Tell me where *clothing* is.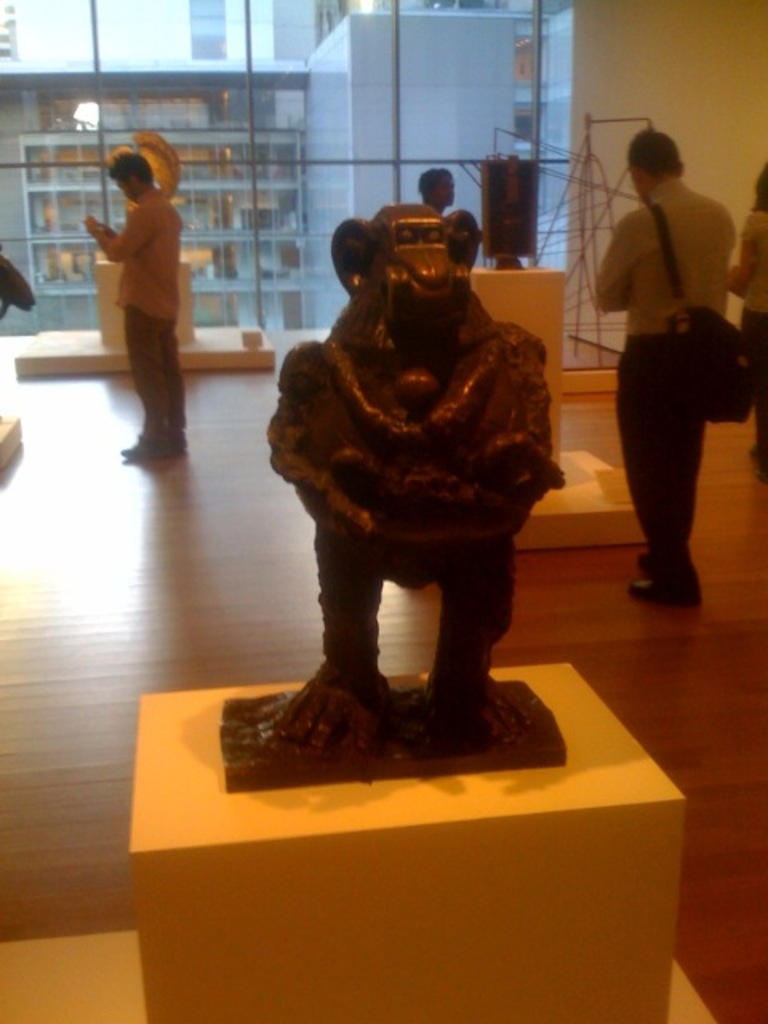
*clothing* is at crop(739, 210, 766, 458).
